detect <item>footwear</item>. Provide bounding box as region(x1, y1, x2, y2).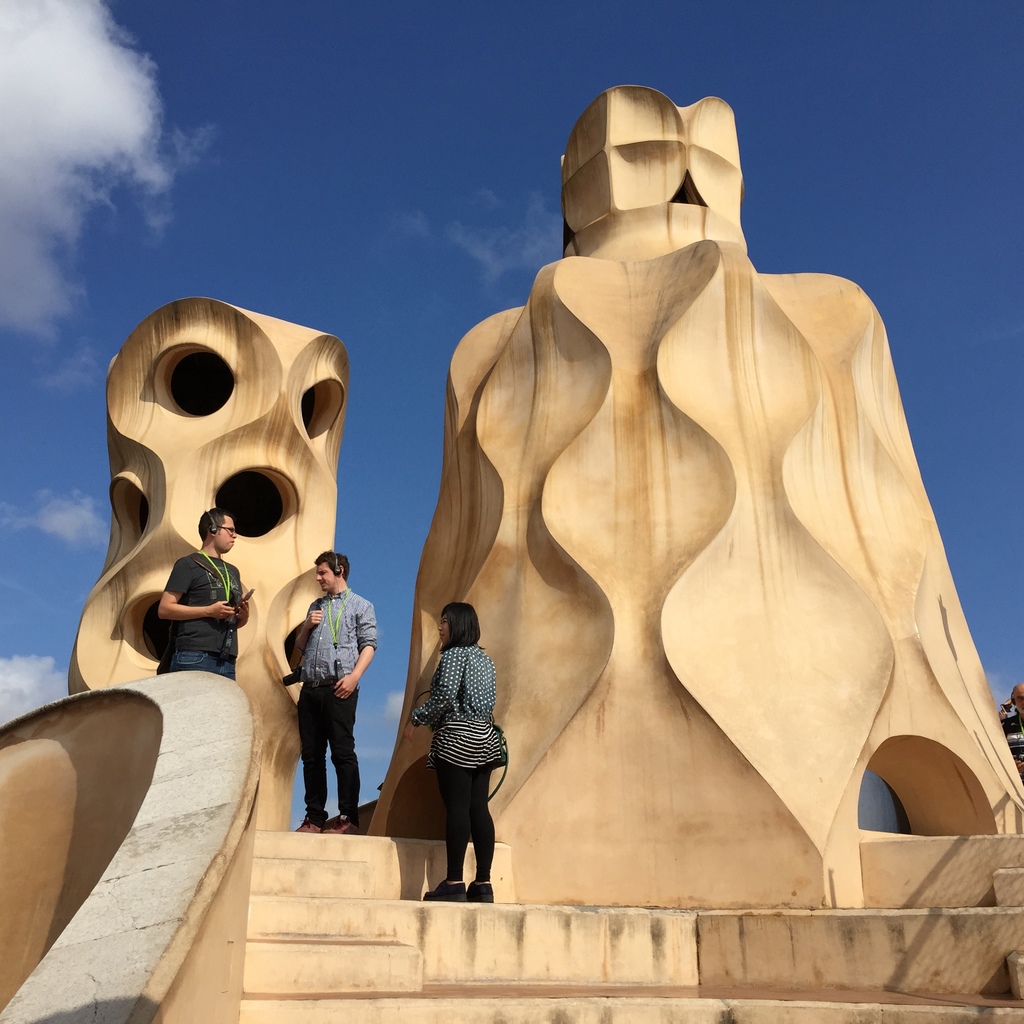
region(319, 816, 361, 836).
